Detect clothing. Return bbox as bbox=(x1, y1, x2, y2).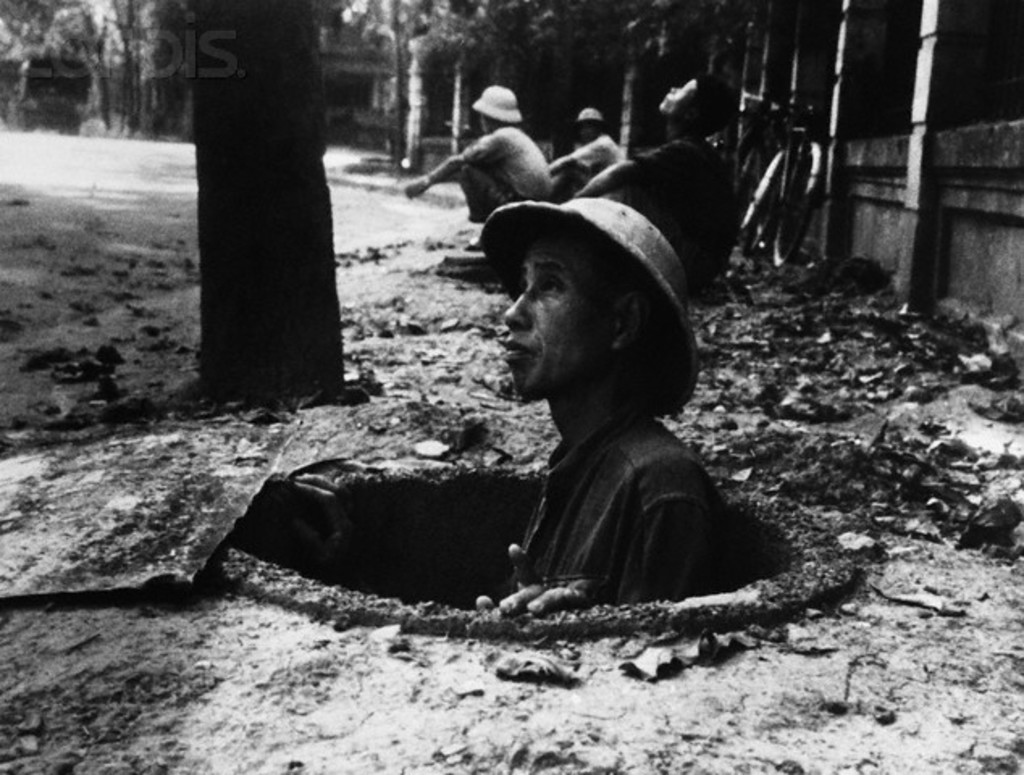
bbox=(570, 132, 627, 199).
